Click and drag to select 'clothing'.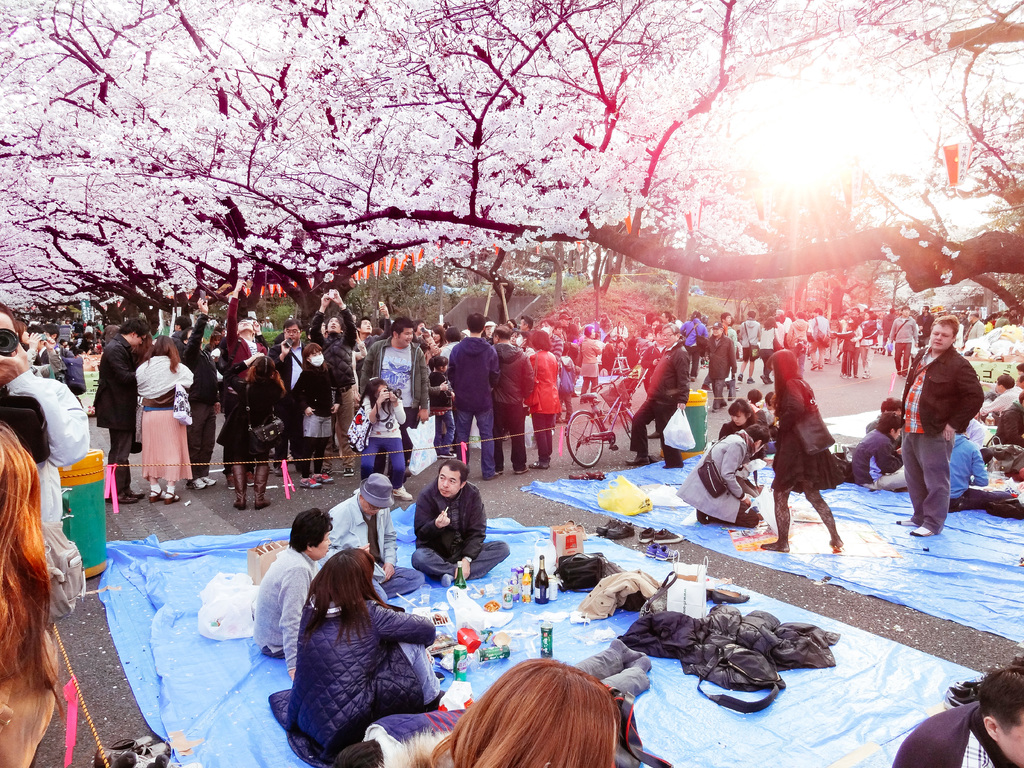
Selection: [left=93, top=337, right=145, bottom=494].
